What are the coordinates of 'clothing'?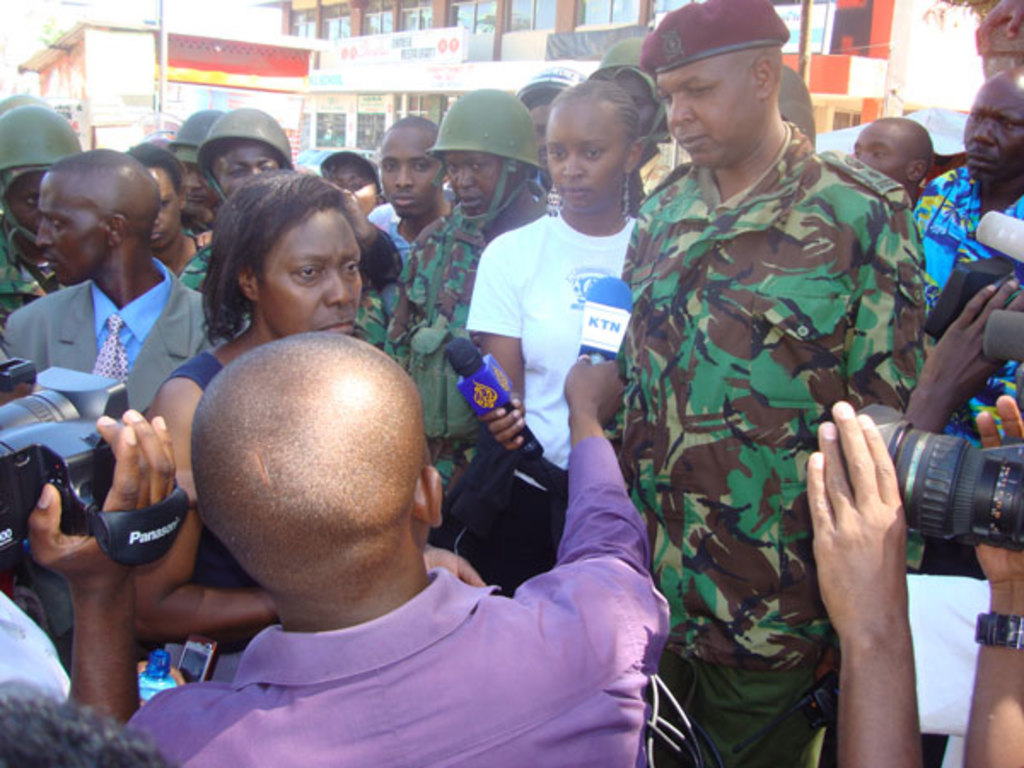
(367, 203, 413, 261).
